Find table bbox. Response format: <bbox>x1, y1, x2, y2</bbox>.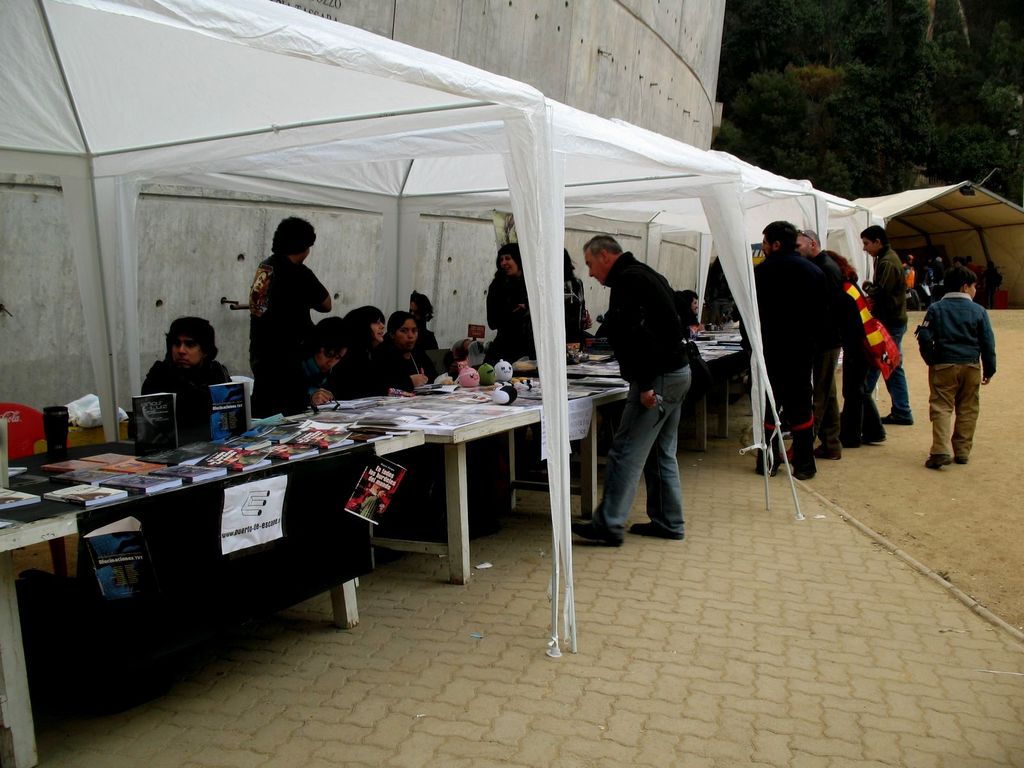
<bbox>548, 315, 756, 394</bbox>.
